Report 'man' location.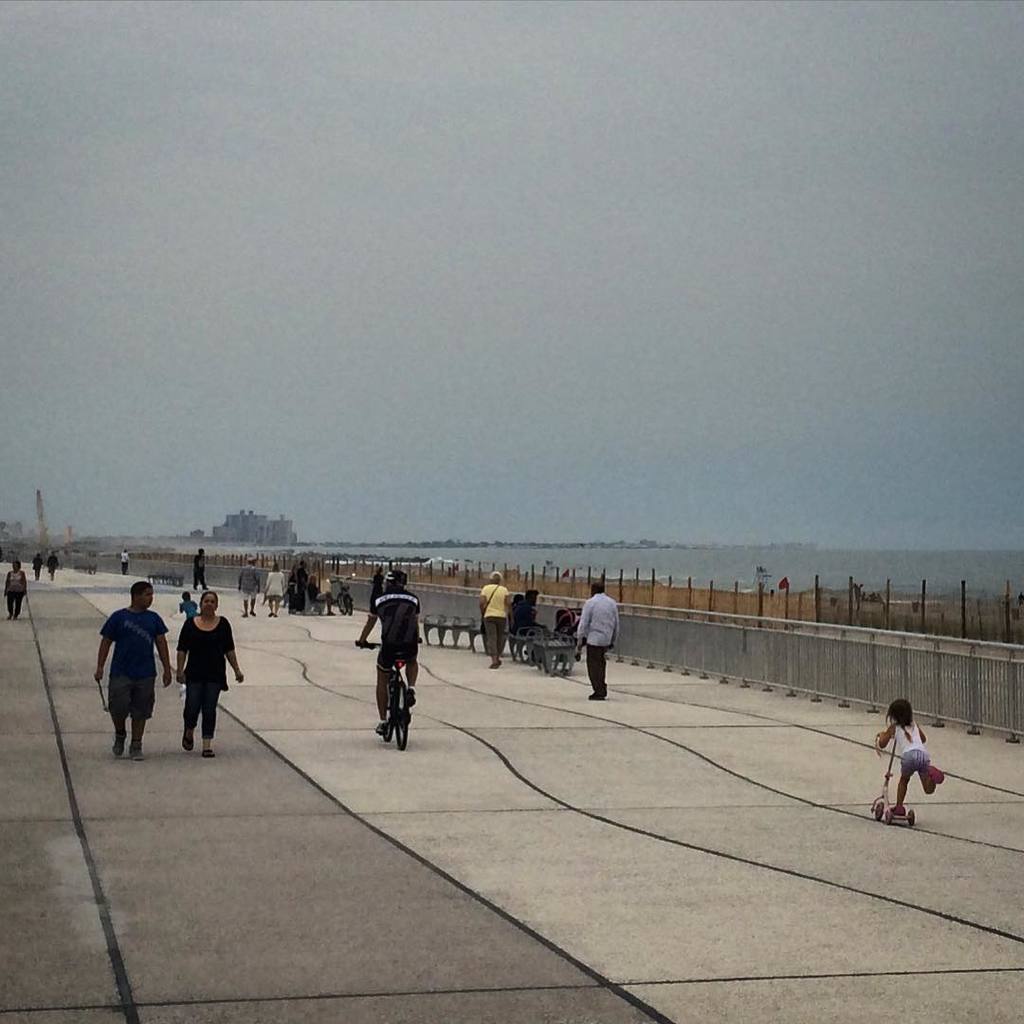
Report: 356, 569, 421, 735.
